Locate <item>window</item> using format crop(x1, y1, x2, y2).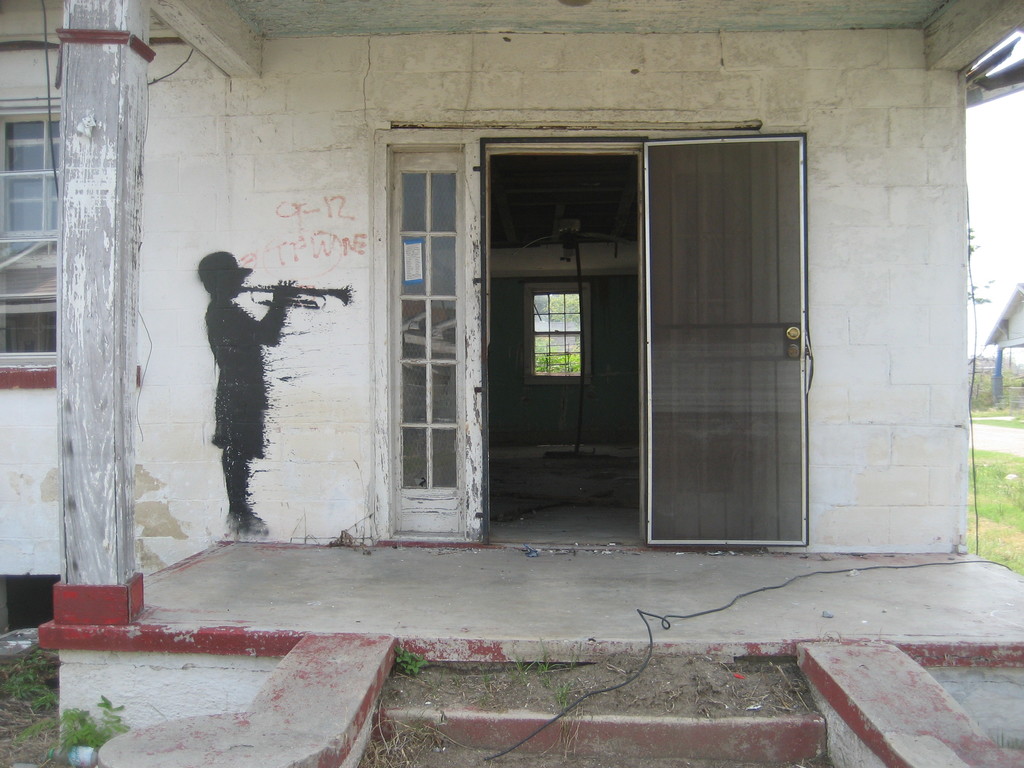
crop(527, 285, 590, 382).
